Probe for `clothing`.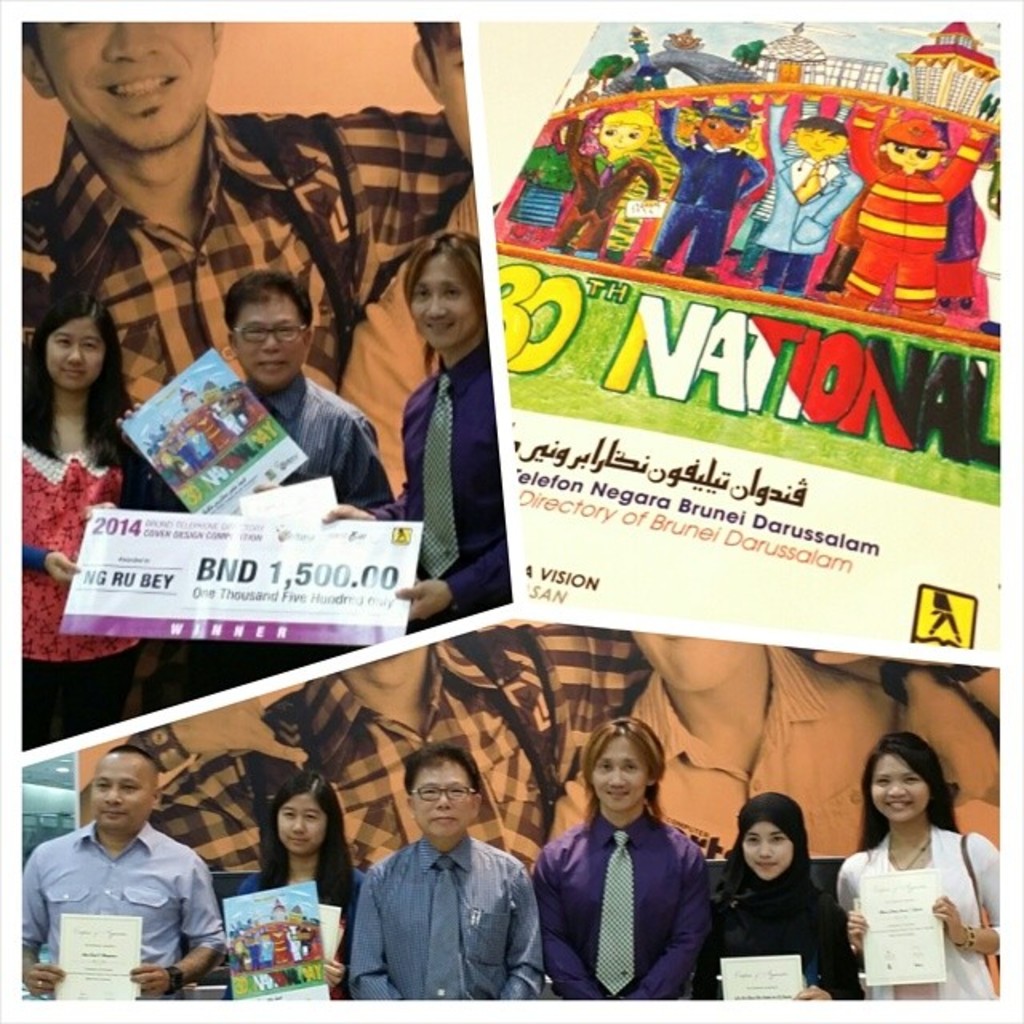
Probe result: (x1=651, y1=102, x2=765, y2=272).
